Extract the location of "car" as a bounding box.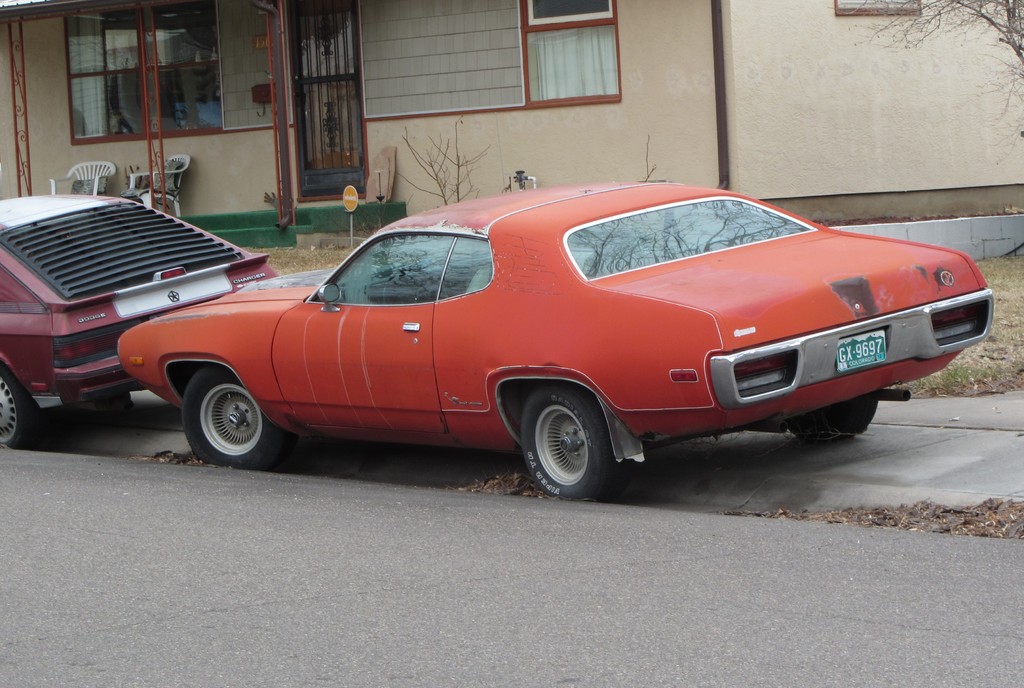
x1=0 y1=194 x2=282 y2=448.
